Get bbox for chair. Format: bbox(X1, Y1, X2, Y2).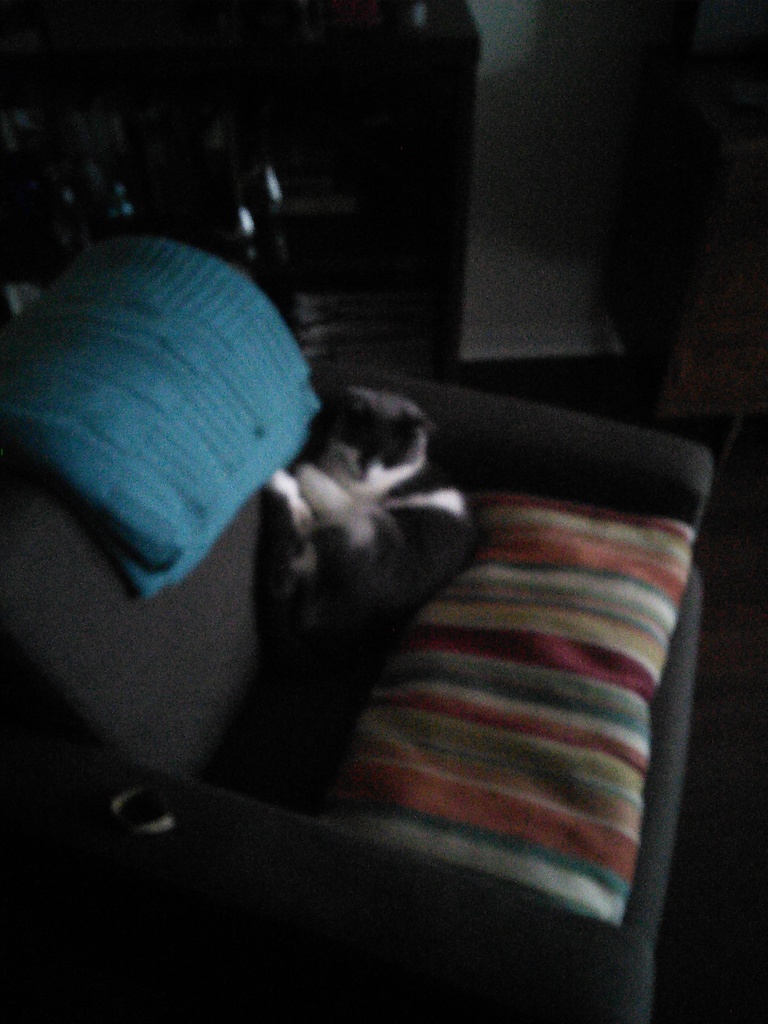
bbox(0, 227, 721, 1023).
